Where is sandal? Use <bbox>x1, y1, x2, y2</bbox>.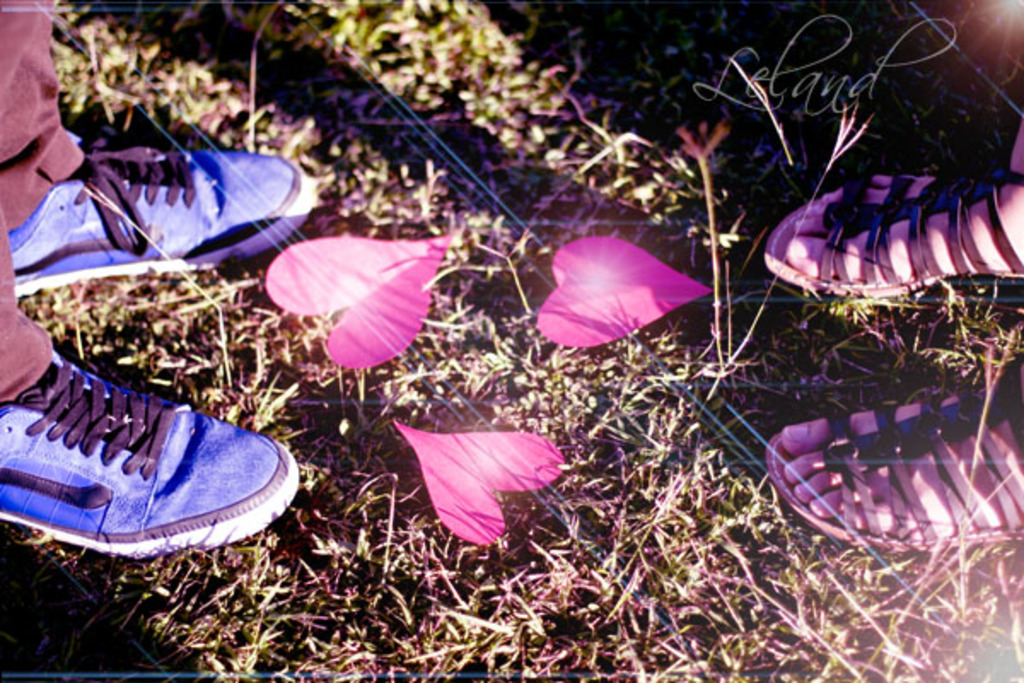
<bbox>768, 169, 1019, 295</bbox>.
